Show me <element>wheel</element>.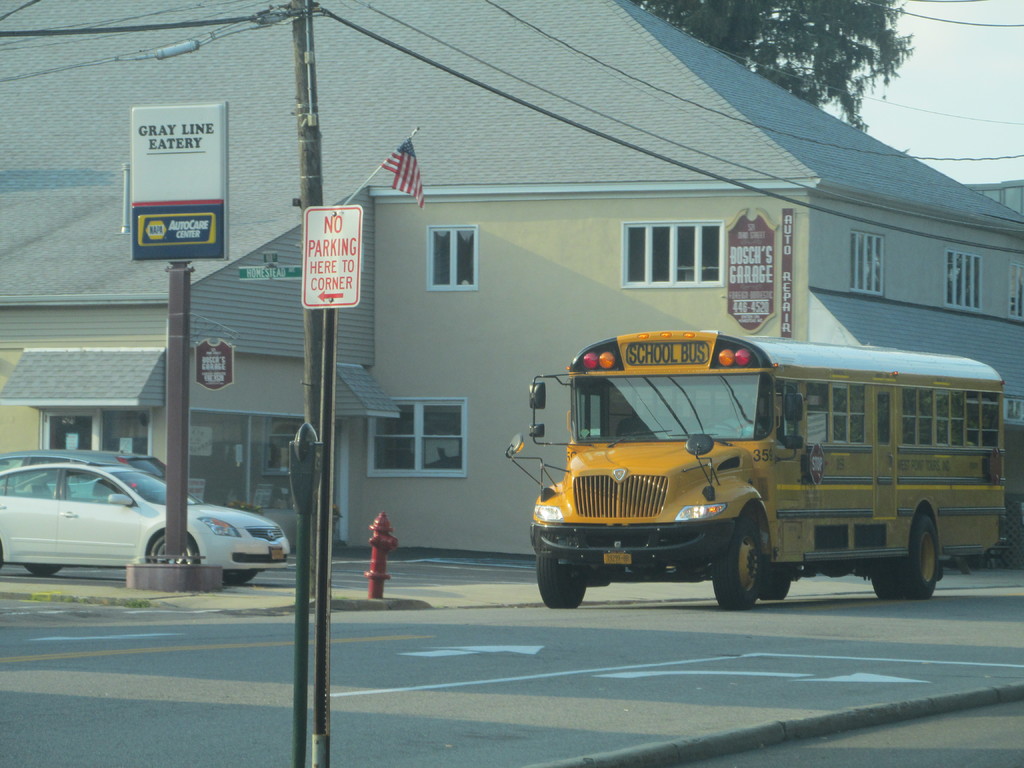
<element>wheel</element> is here: <bbox>759, 569, 791, 601</bbox>.
